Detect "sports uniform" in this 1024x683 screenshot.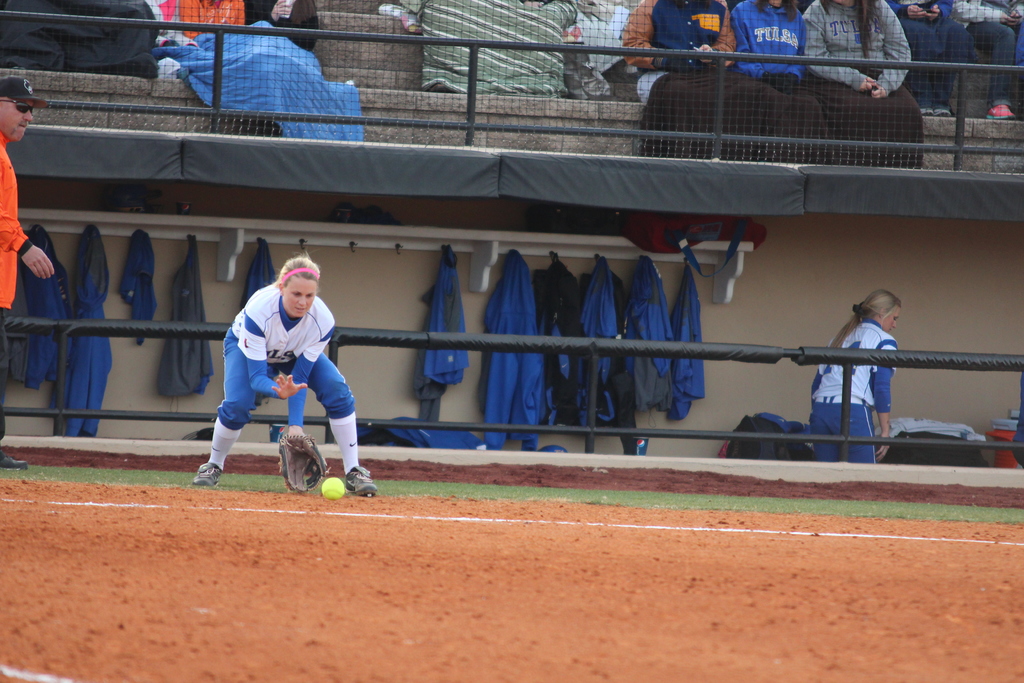
Detection: 115:226:164:340.
